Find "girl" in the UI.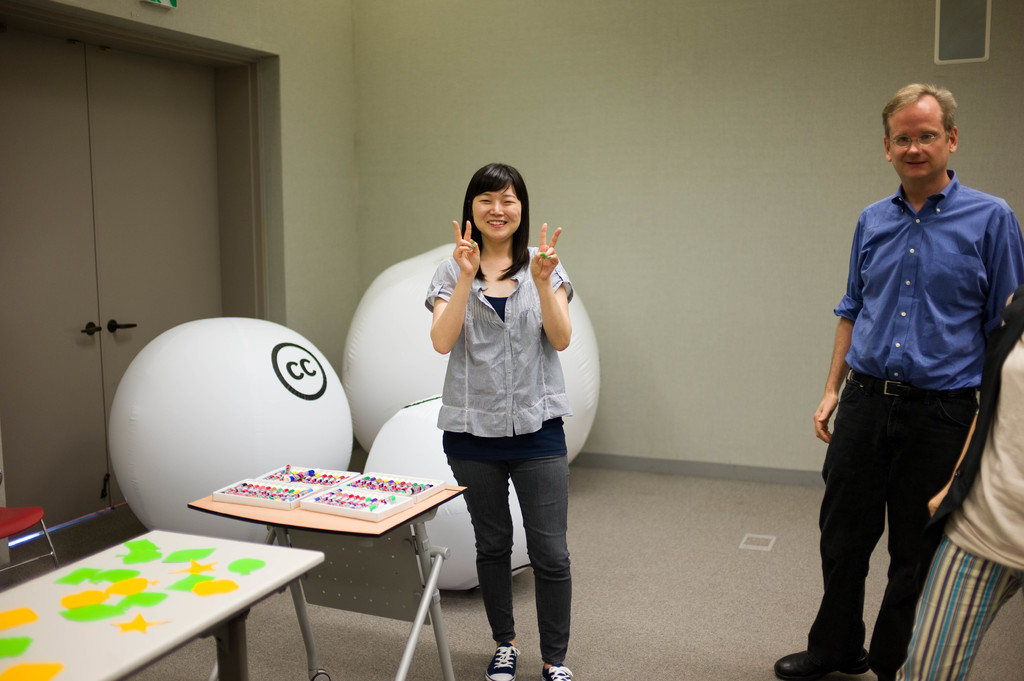
UI element at {"x1": 424, "y1": 162, "x2": 575, "y2": 680}.
